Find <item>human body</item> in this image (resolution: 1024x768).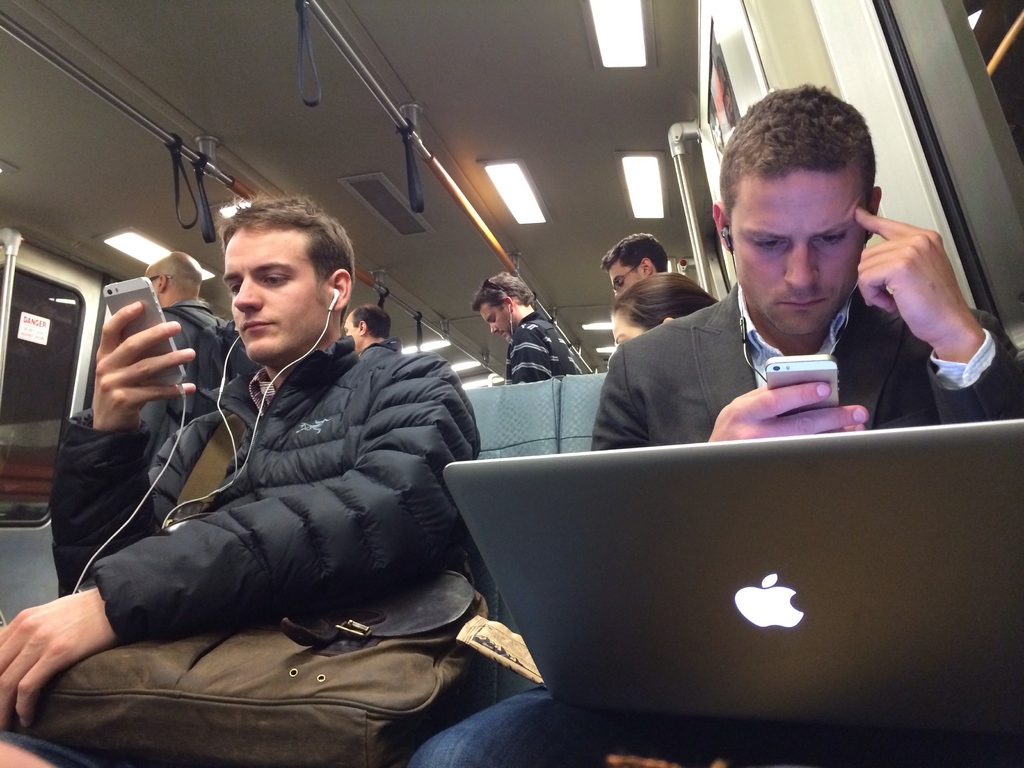
left=142, top=252, right=264, bottom=467.
